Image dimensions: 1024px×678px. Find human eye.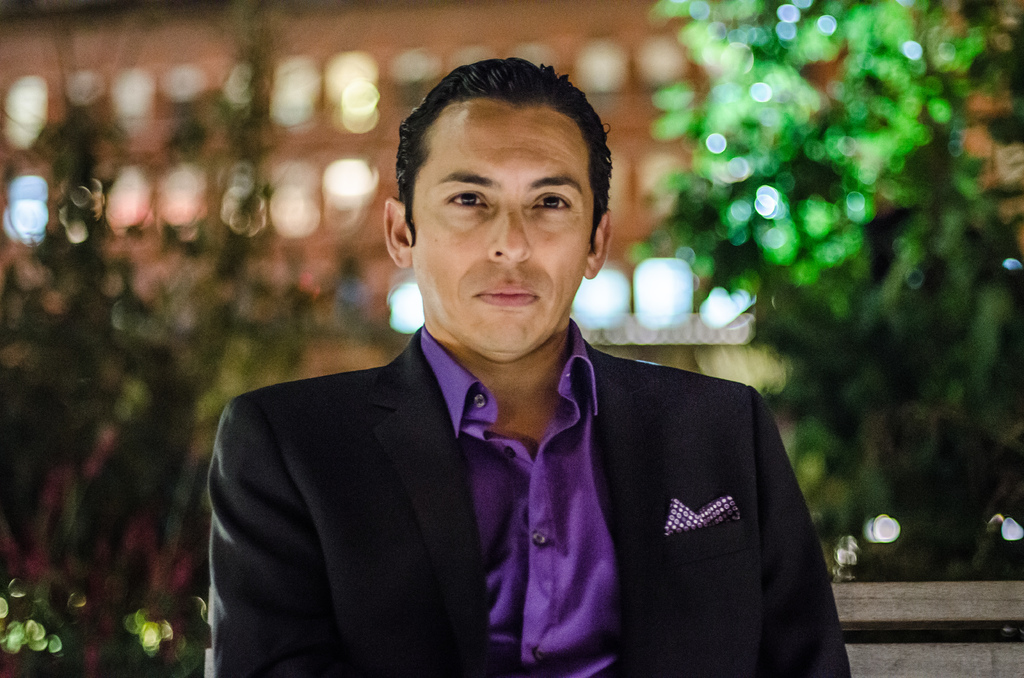
[529, 190, 574, 214].
